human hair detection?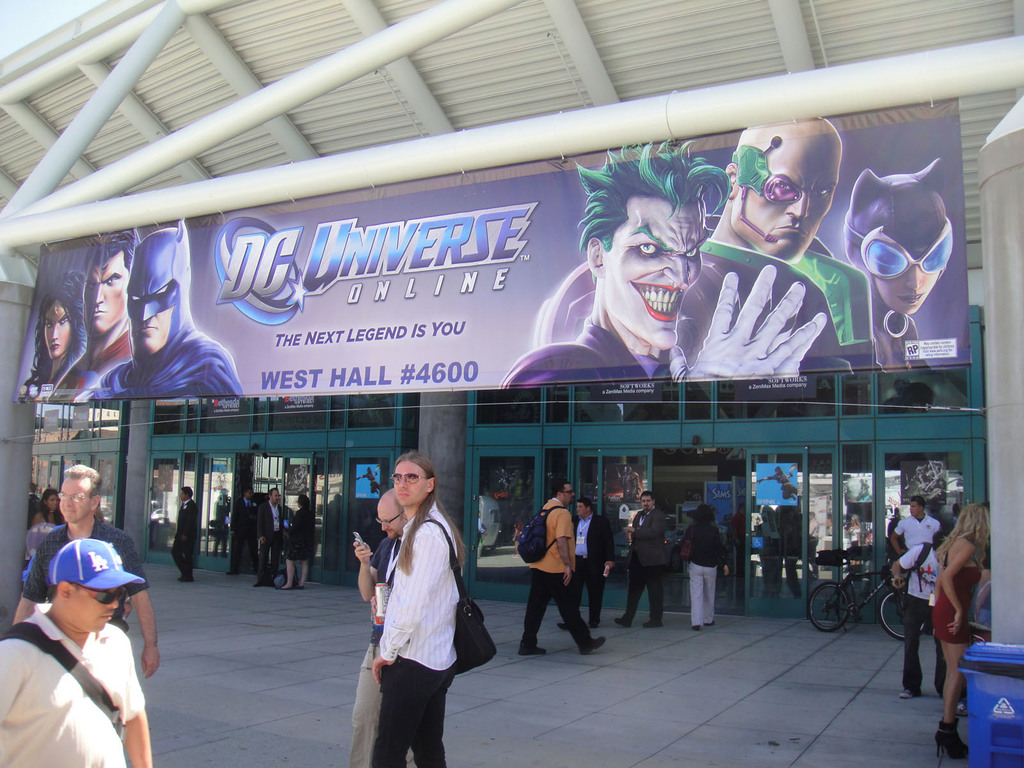
<bbox>41, 488, 61, 524</bbox>
